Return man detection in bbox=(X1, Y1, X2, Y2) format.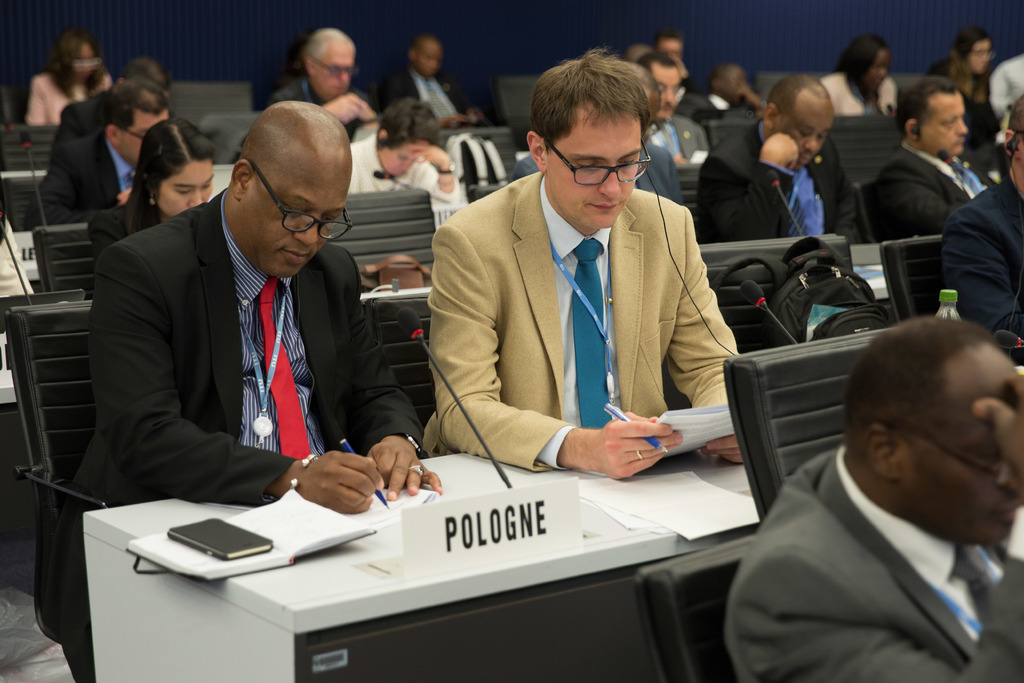
bbox=(378, 32, 490, 128).
